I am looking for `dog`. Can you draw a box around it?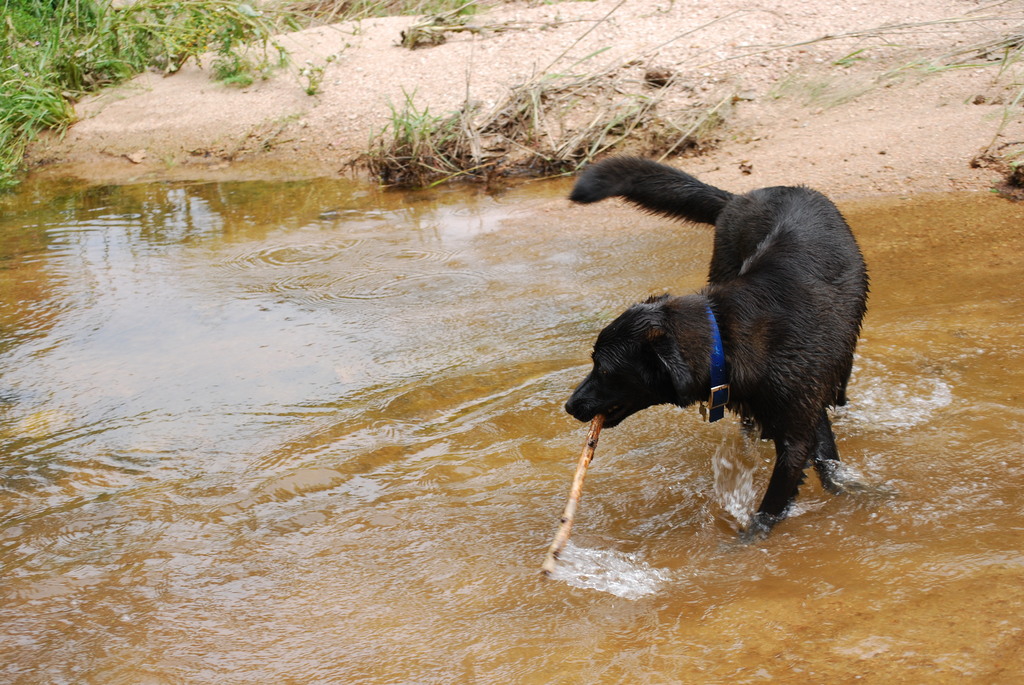
Sure, the bounding box is crop(561, 153, 867, 552).
